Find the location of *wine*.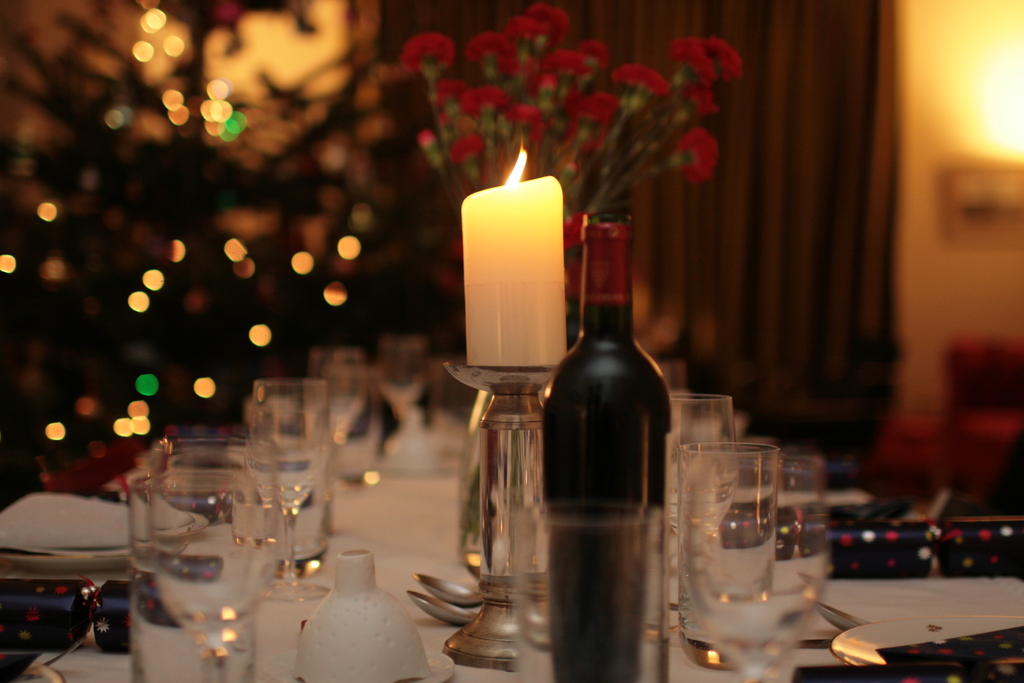
Location: rect(553, 198, 673, 658).
